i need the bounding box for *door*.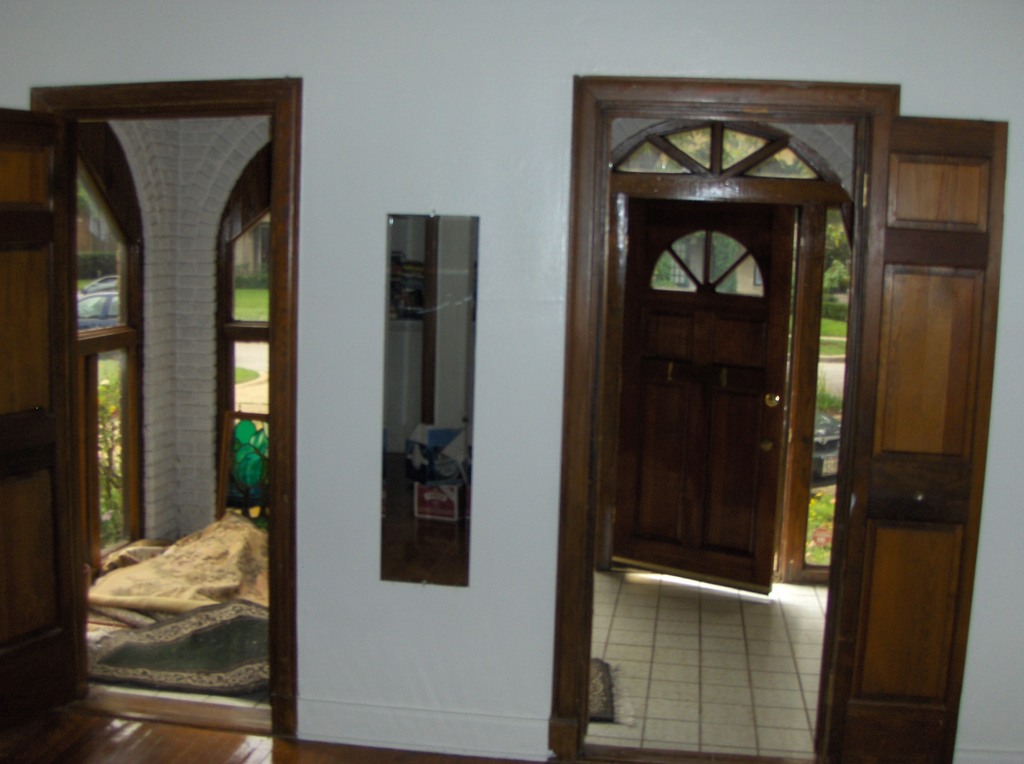
Here it is: 581 148 847 642.
